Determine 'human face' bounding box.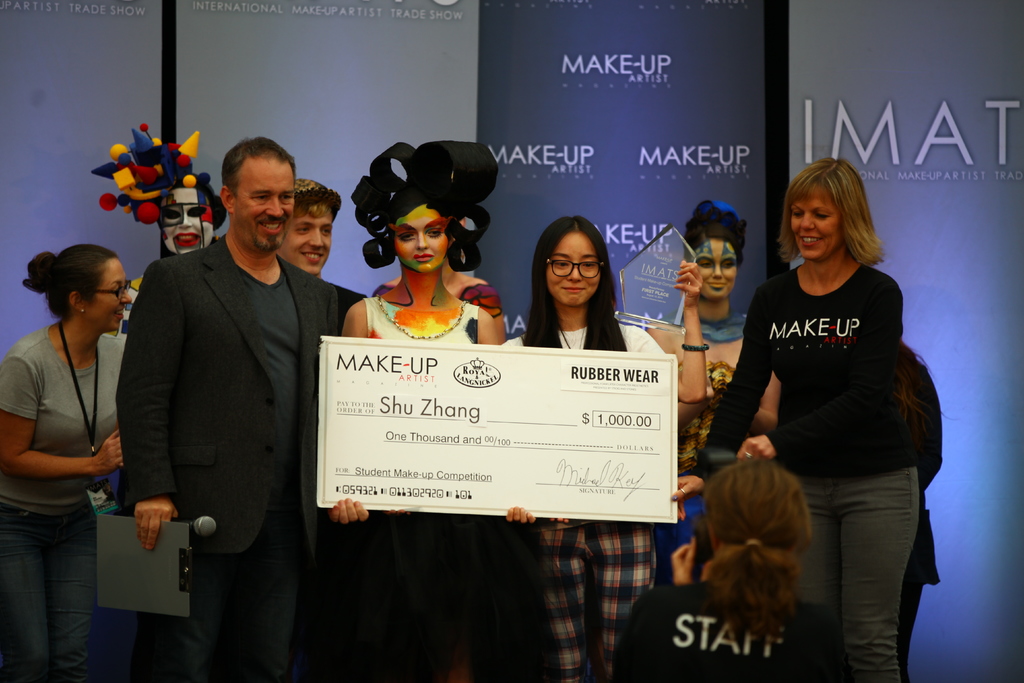
Determined: BBox(689, 240, 739, 303).
